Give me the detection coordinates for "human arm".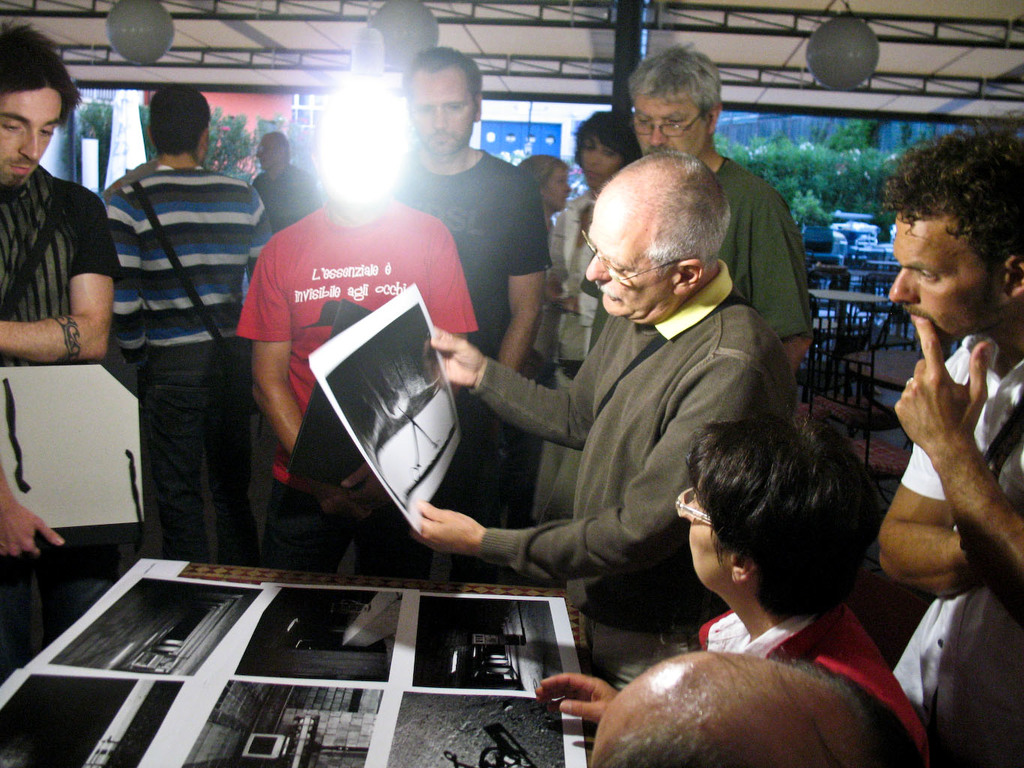
rect(533, 663, 614, 726).
